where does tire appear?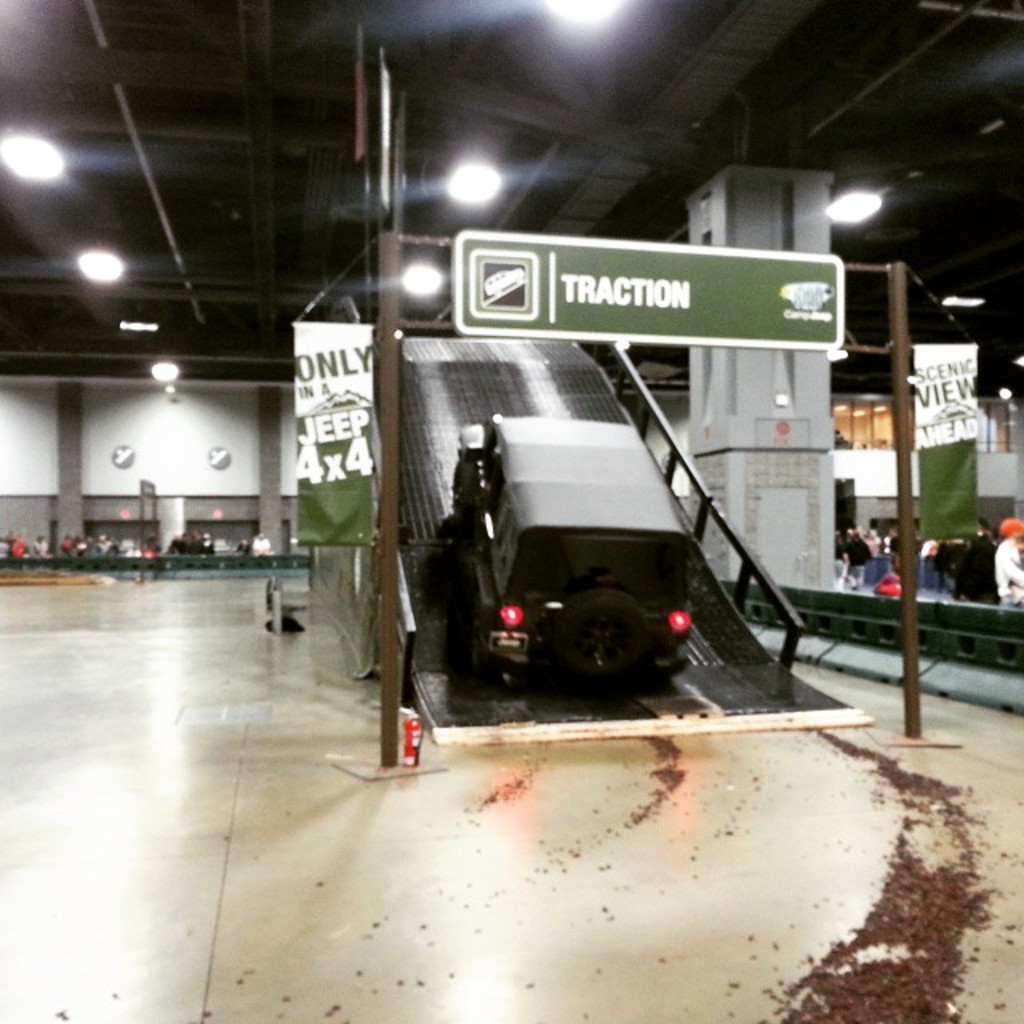
Appears at Rect(450, 448, 482, 514).
